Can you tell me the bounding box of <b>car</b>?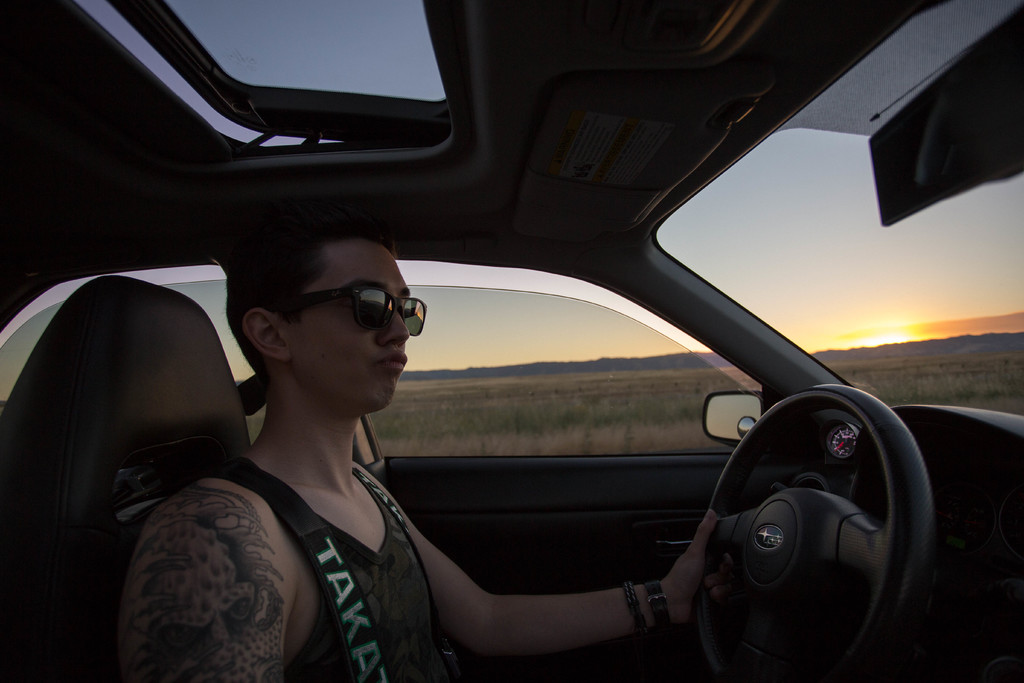
[0, 0, 1021, 682].
